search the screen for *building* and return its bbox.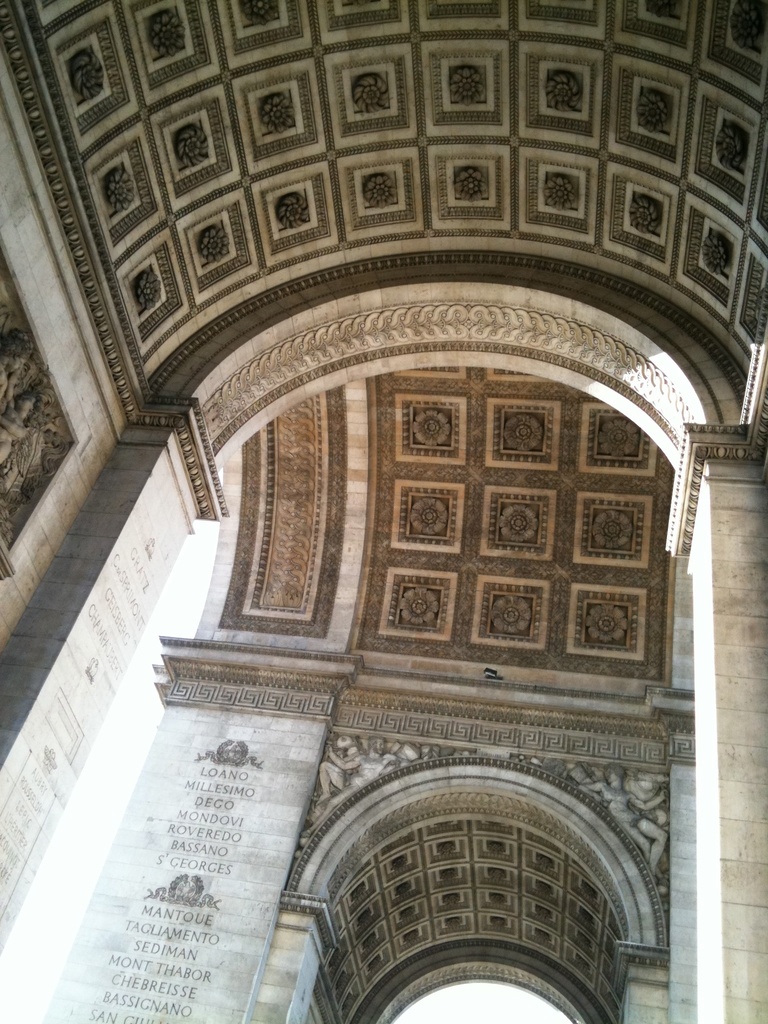
Found: bbox=(0, 0, 767, 1023).
